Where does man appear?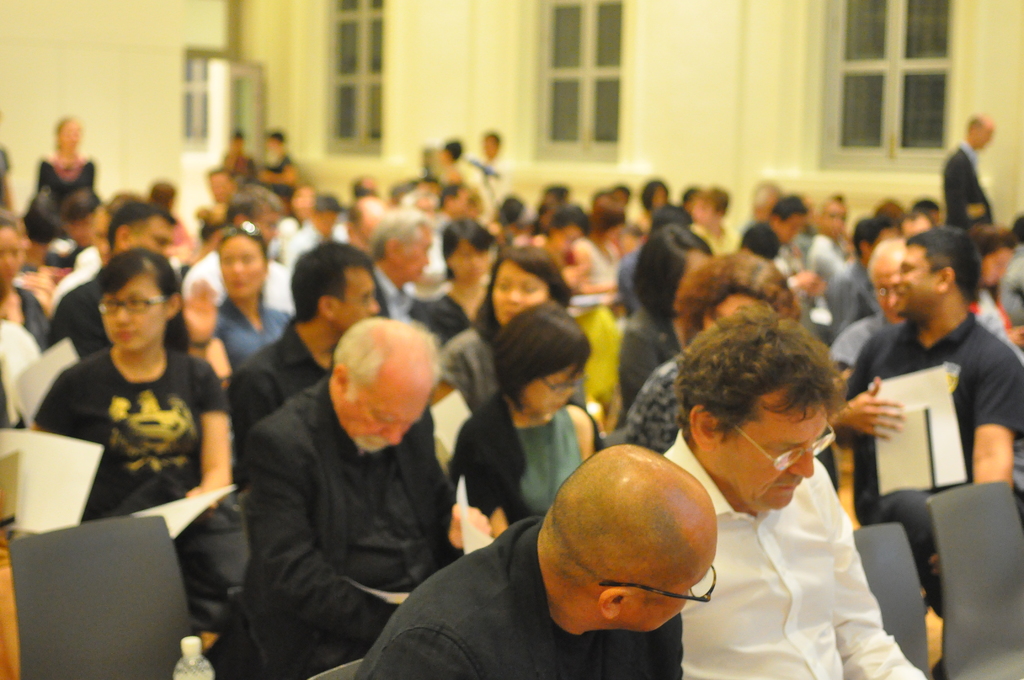
Appears at [x1=230, y1=236, x2=383, y2=448].
